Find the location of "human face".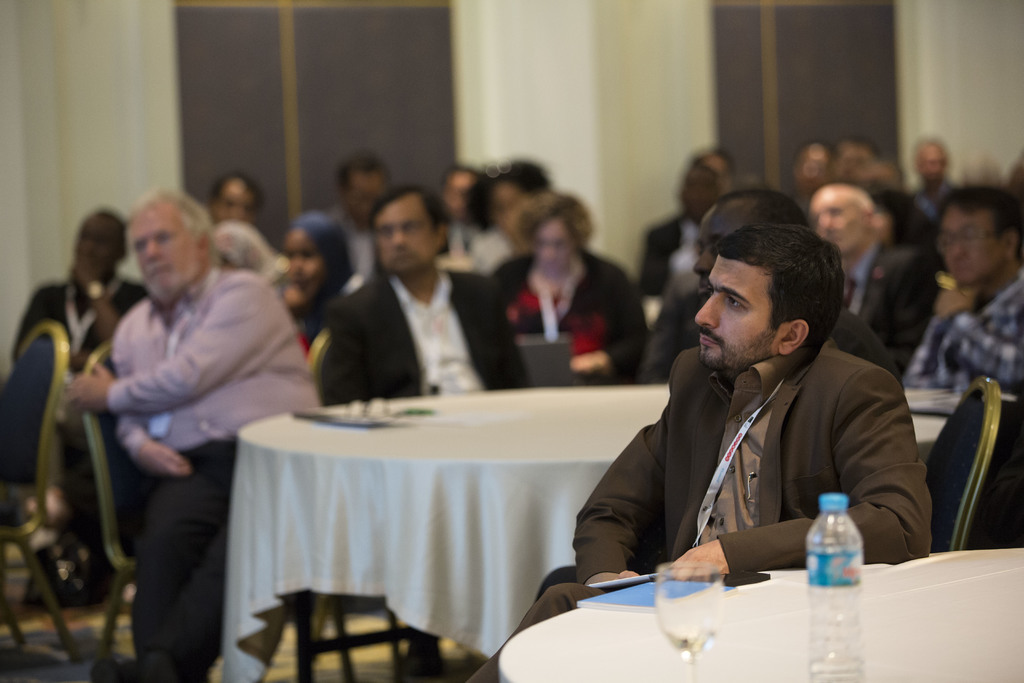
Location: detection(940, 208, 995, 287).
